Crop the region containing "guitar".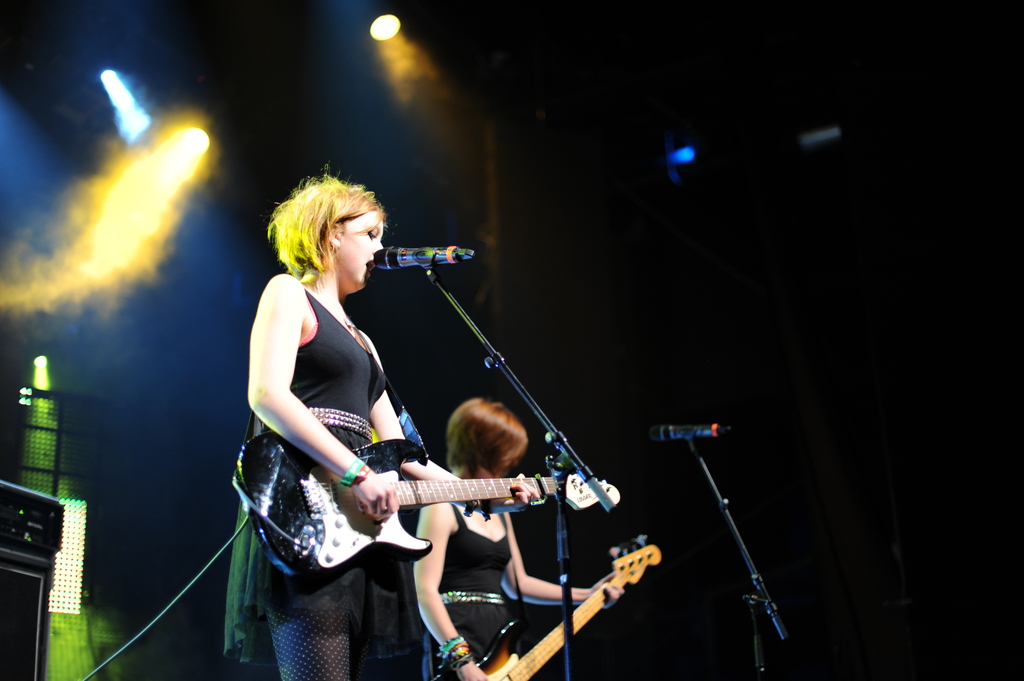
Crop region: [x1=236, y1=431, x2=621, y2=582].
